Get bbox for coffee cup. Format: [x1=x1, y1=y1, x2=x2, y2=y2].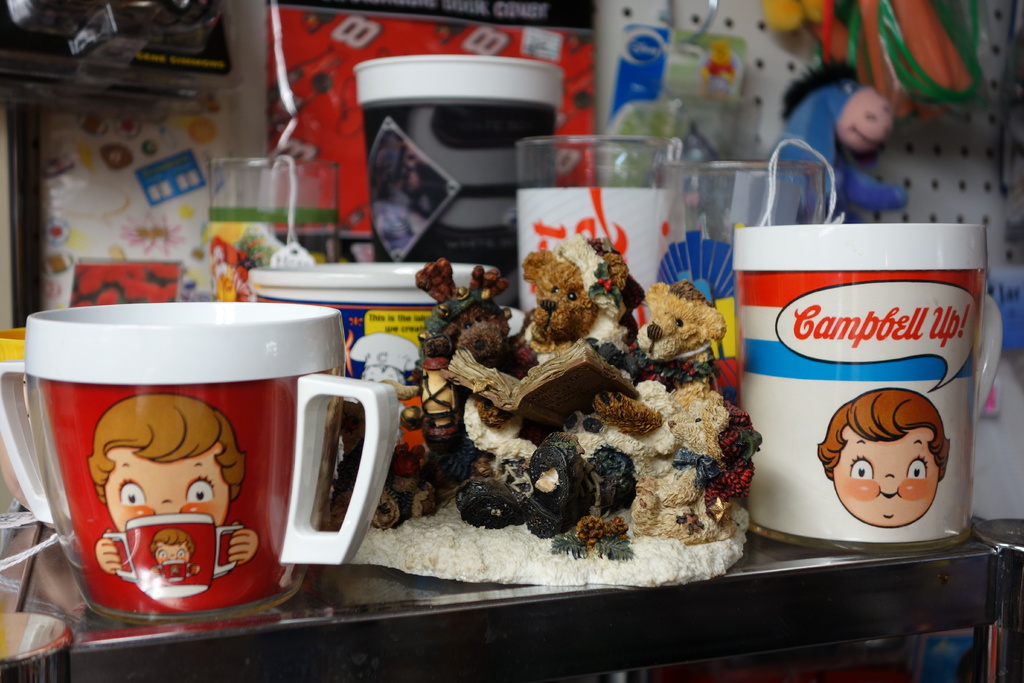
[x1=728, y1=220, x2=1004, y2=556].
